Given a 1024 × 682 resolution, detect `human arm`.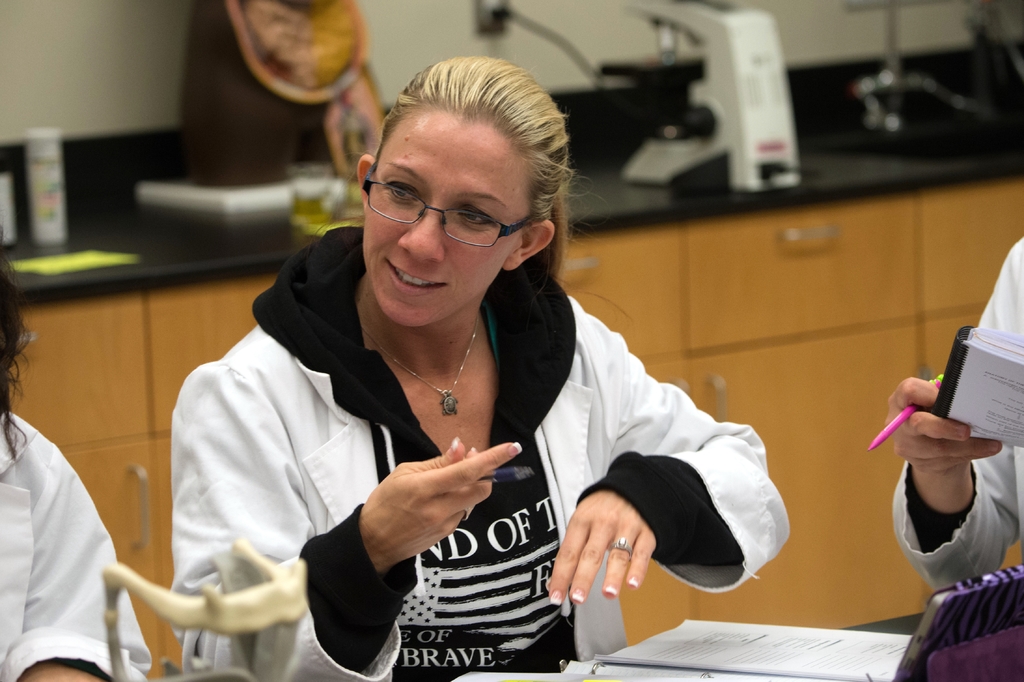
[x1=184, y1=347, x2=528, y2=681].
